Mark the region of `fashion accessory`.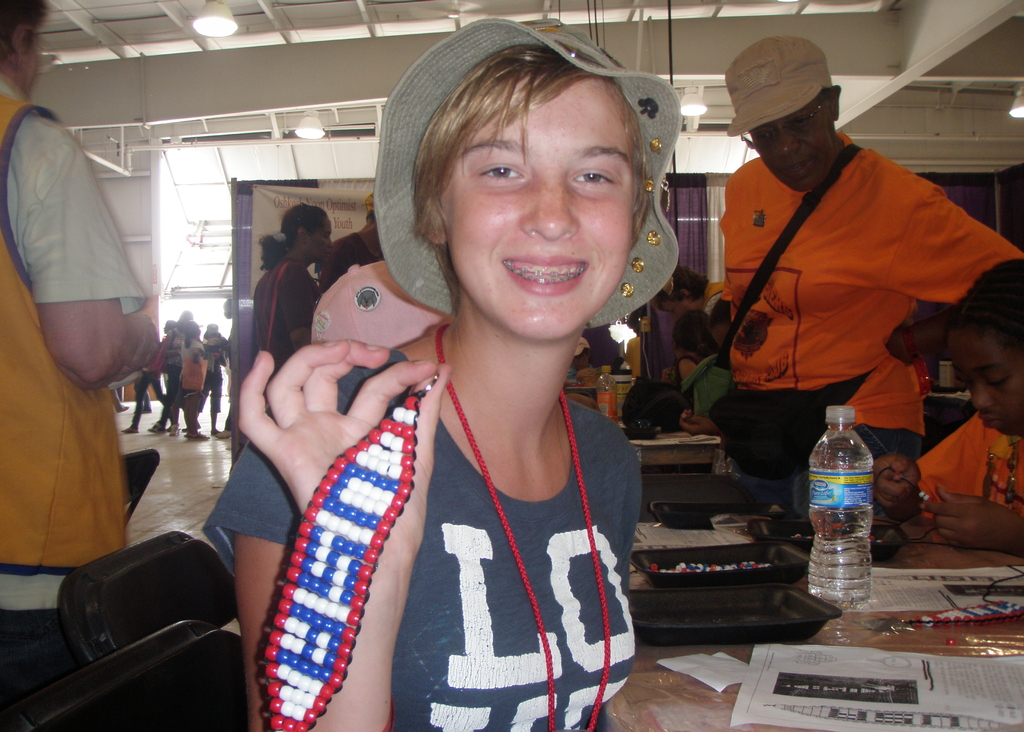
Region: box(256, 374, 447, 731).
